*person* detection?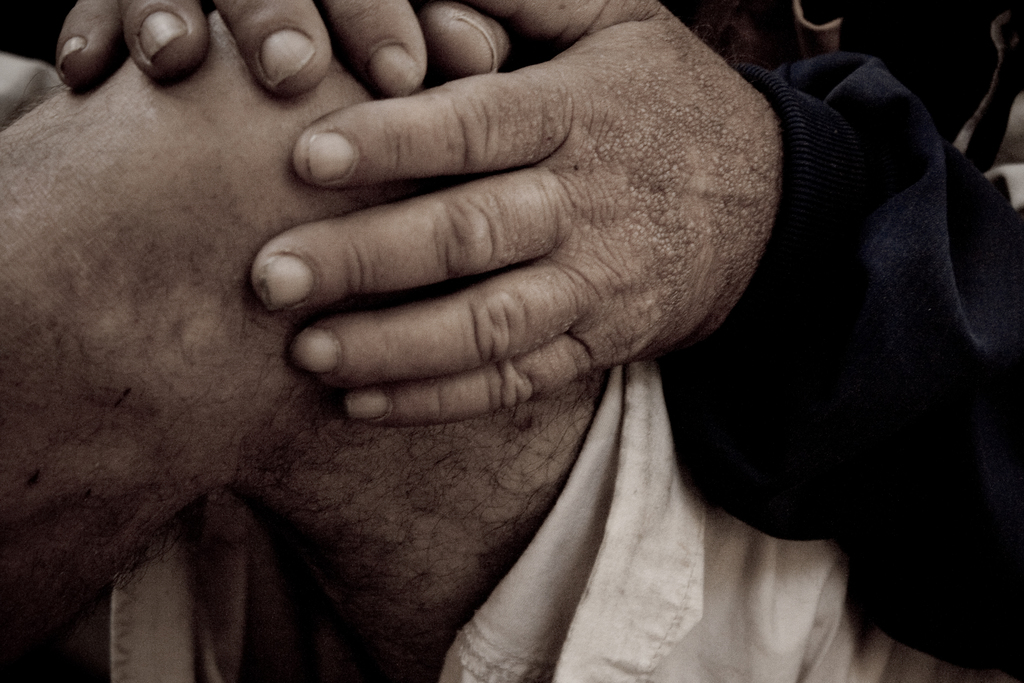
x1=0 y1=0 x2=1023 y2=682
